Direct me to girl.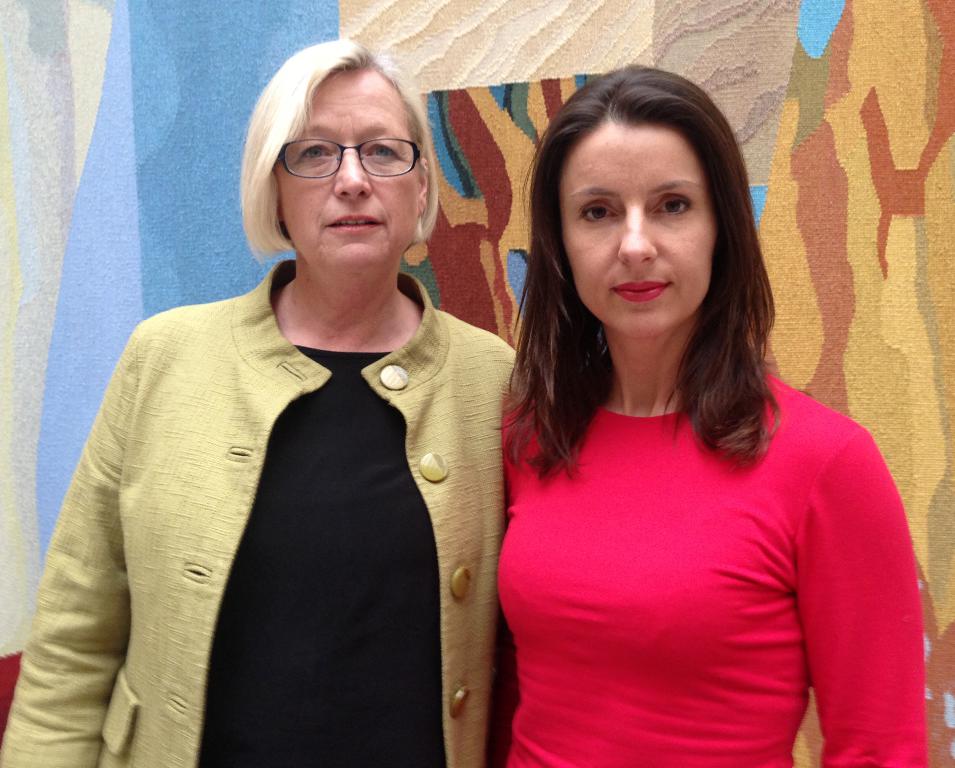
Direction: (496, 62, 929, 767).
